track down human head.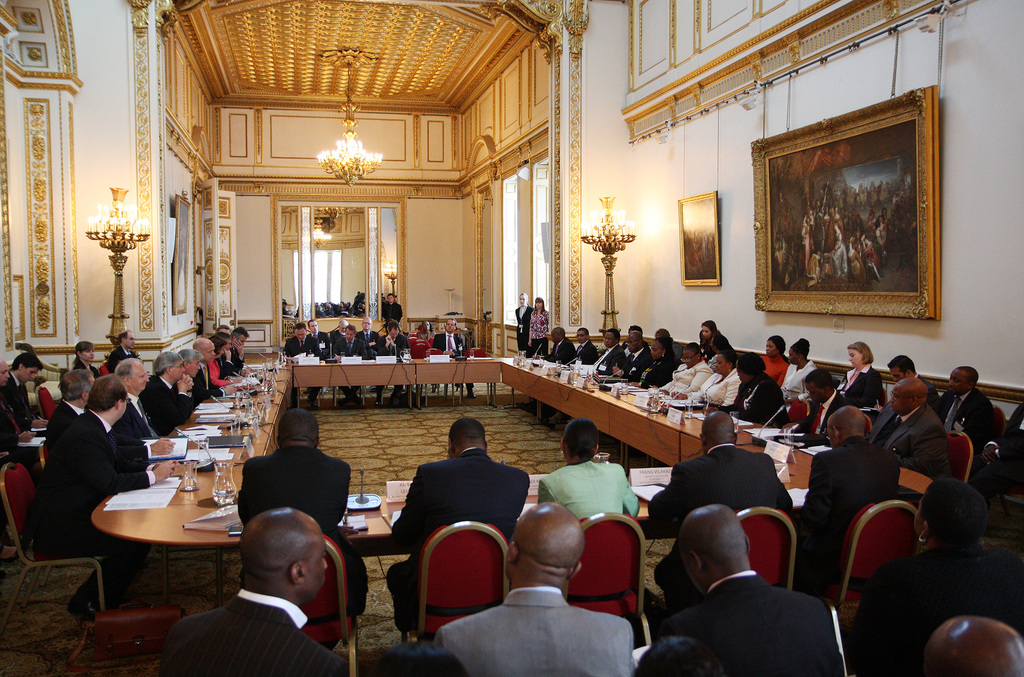
Tracked to (698,317,717,340).
